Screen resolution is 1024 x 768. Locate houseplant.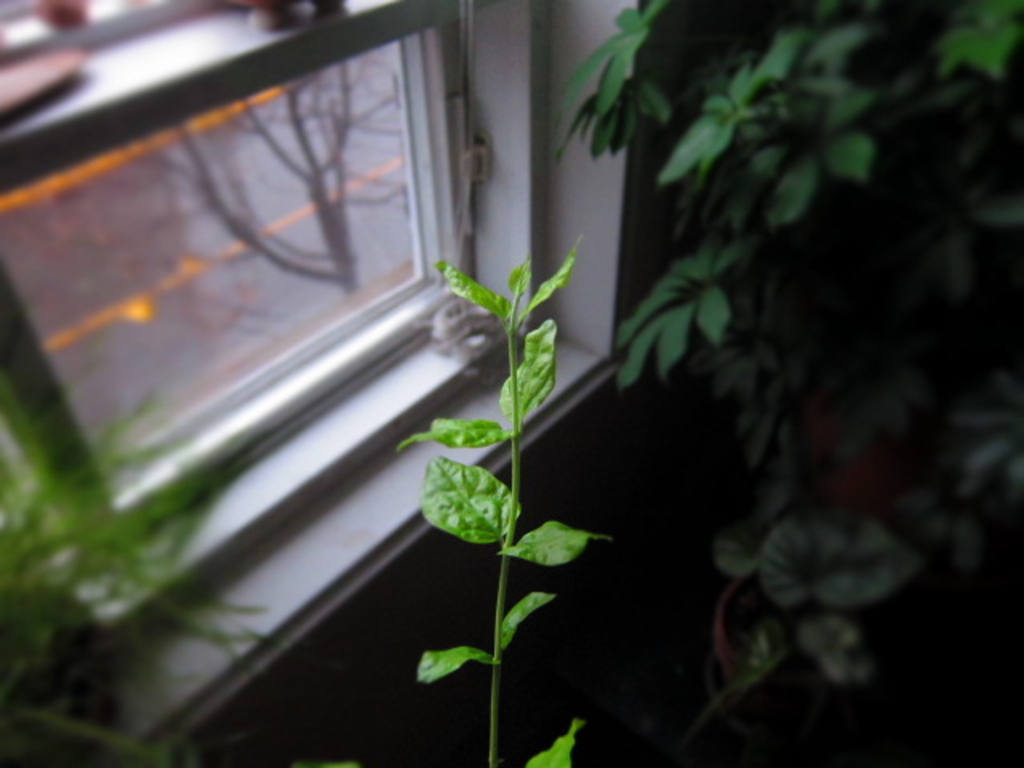
(x1=552, y1=0, x2=1022, y2=750).
